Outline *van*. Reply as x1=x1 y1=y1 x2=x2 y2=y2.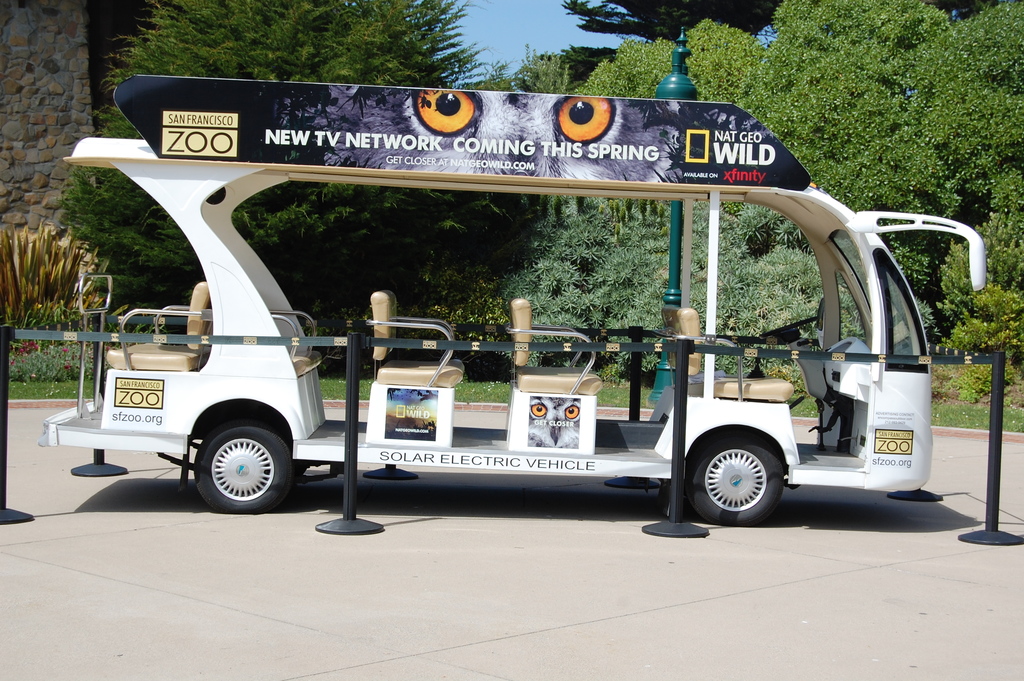
x1=35 y1=71 x2=990 y2=525.
